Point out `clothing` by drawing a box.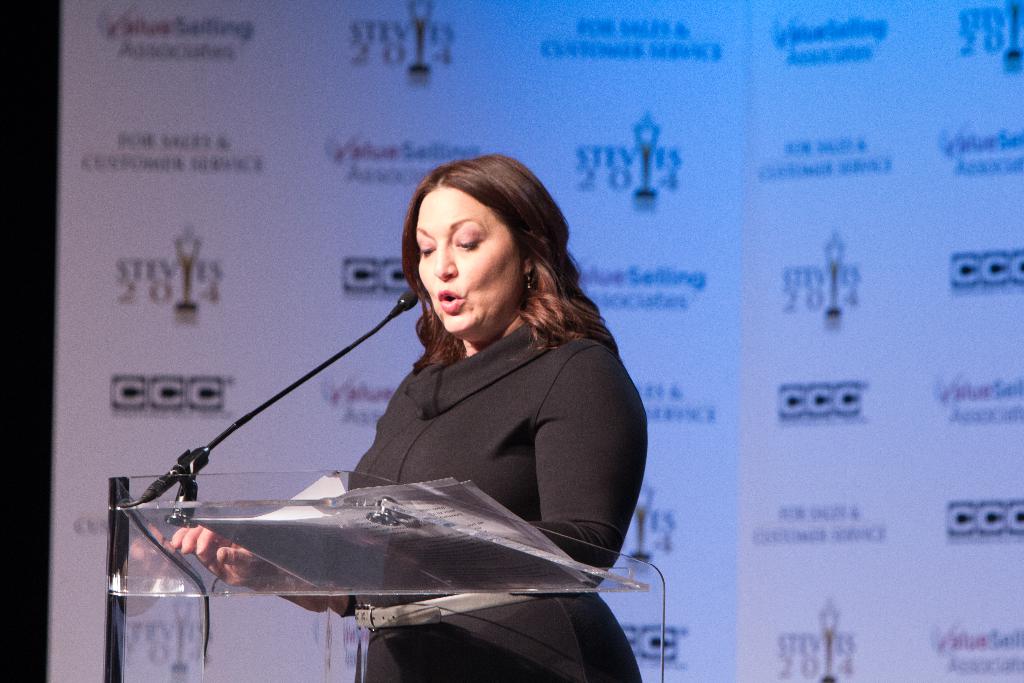
<region>275, 294, 687, 675</region>.
